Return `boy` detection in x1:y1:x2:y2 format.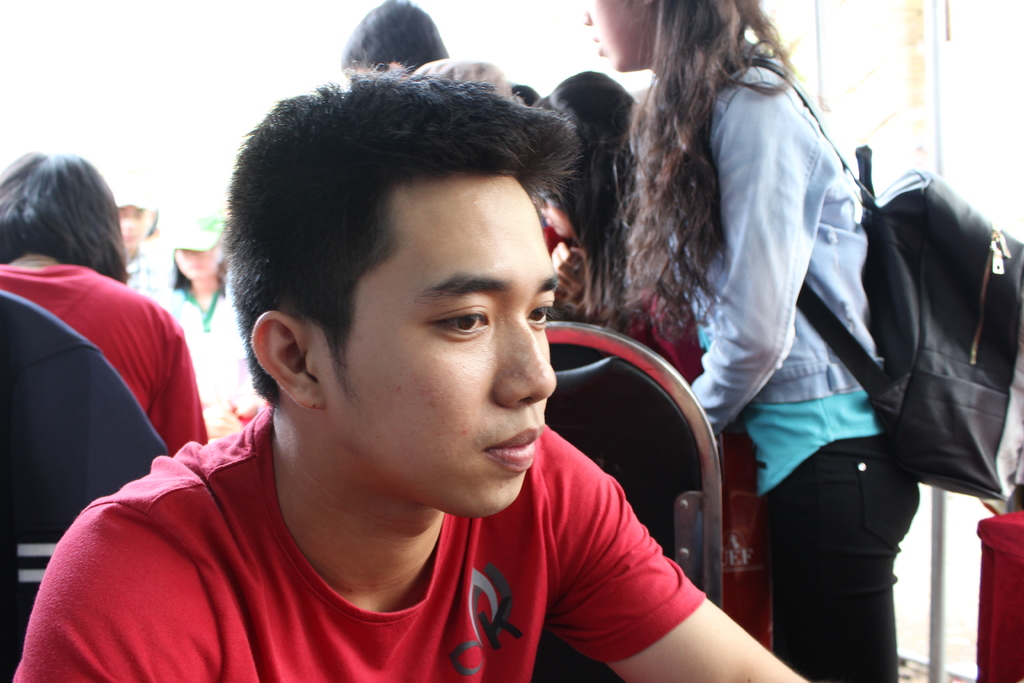
15:60:810:682.
